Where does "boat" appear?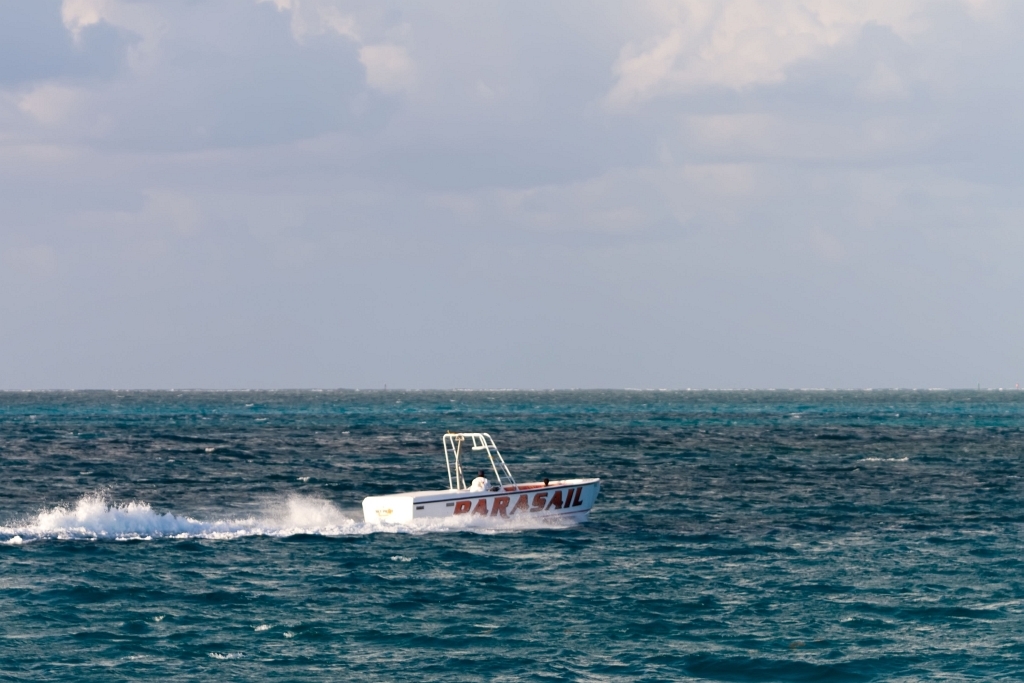
Appears at bbox(345, 432, 600, 540).
